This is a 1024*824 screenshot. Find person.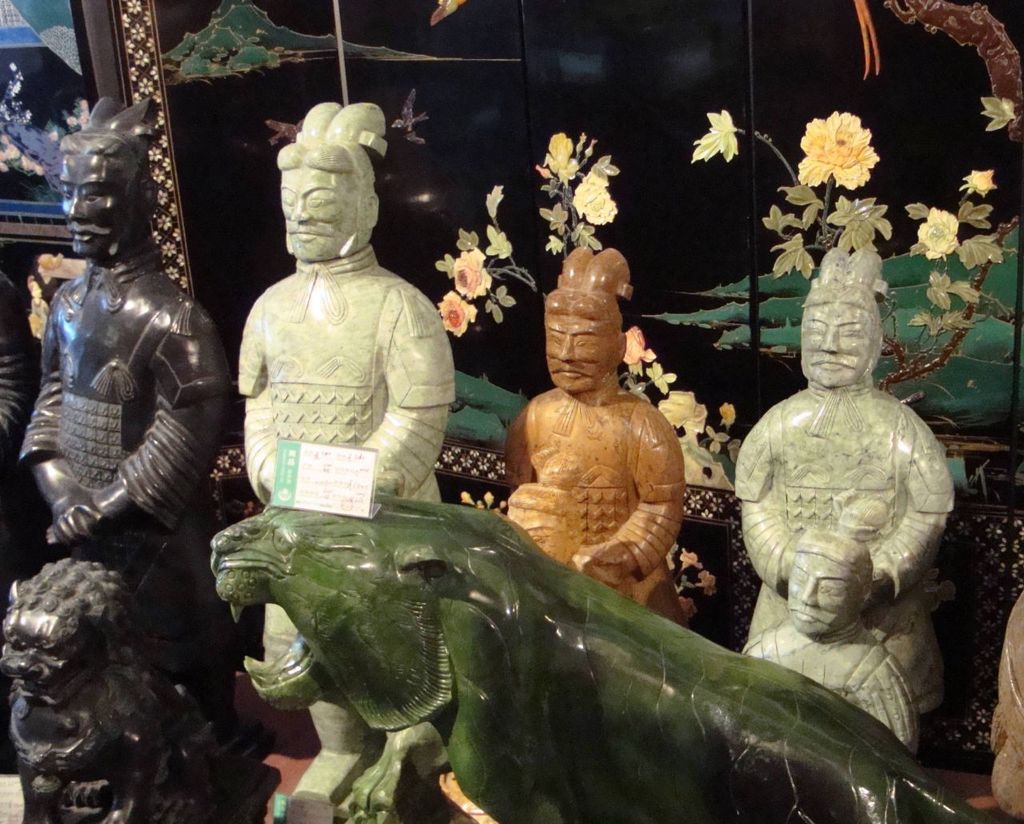
Bounding box: (x1=20, y1=92, x2=232, y2=720).
